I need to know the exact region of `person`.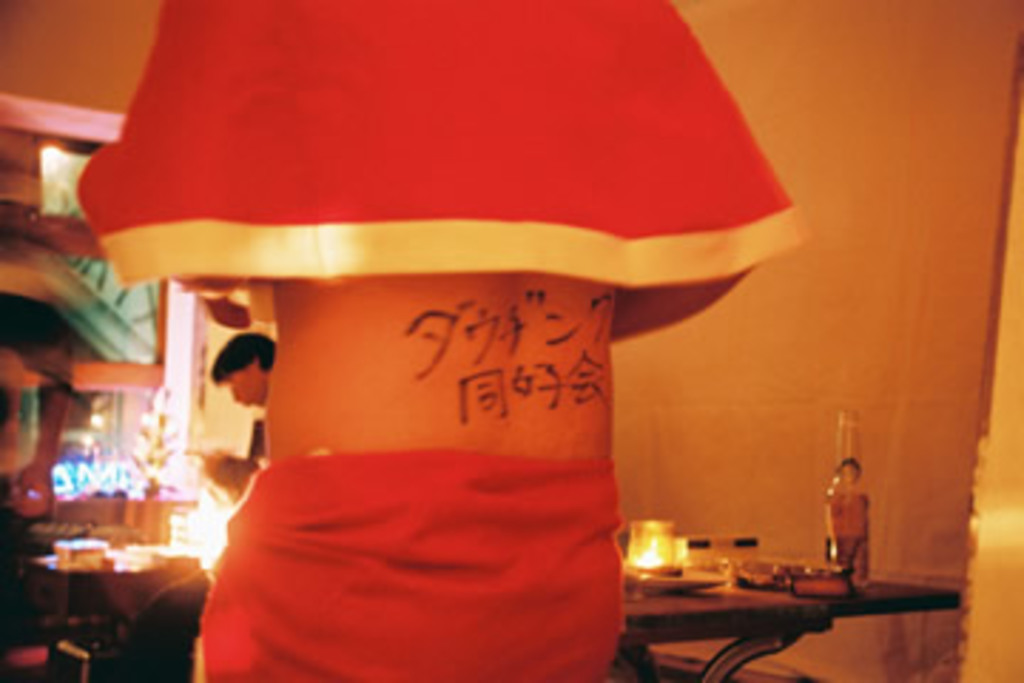
Region: [185, 333, 276, 509].
